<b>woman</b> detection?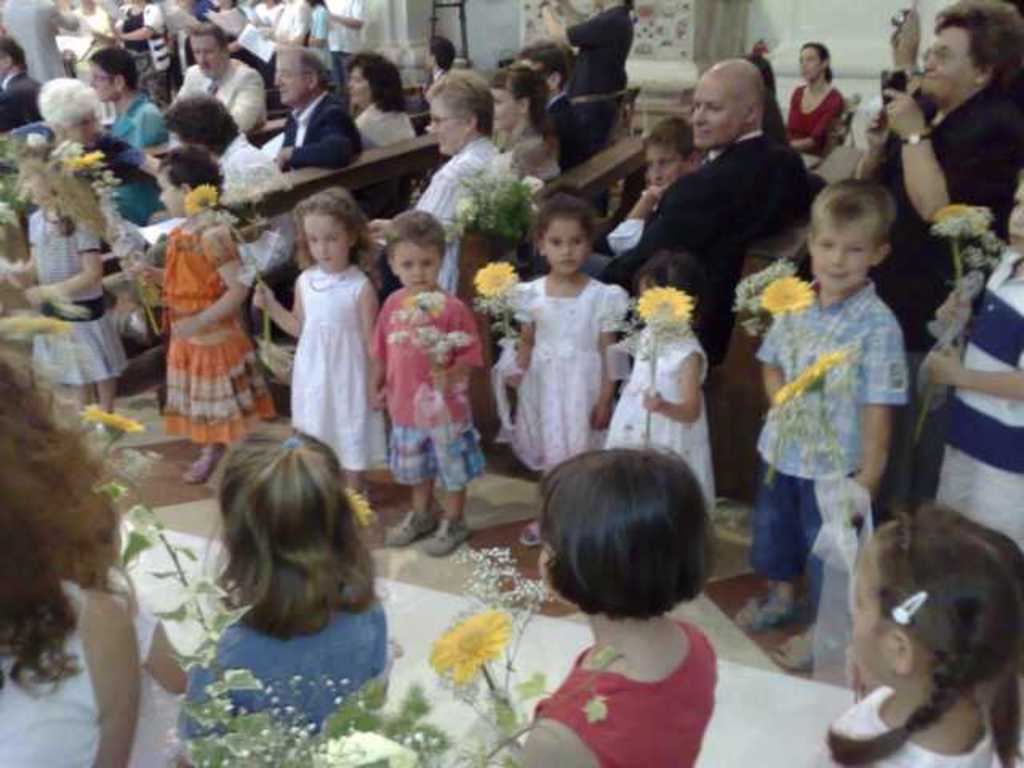
486,66,566,182
